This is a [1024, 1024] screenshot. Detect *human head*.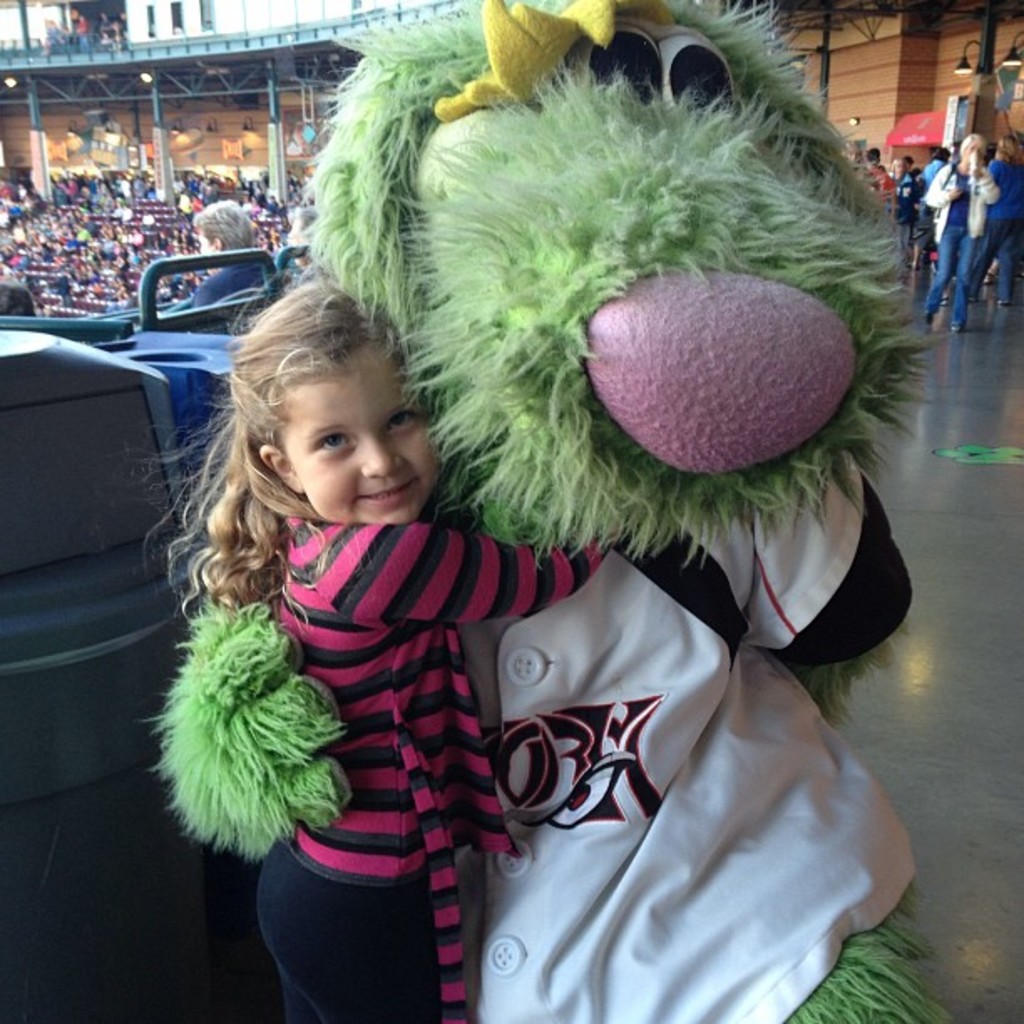
bbox(251, 241, 443, 532).
